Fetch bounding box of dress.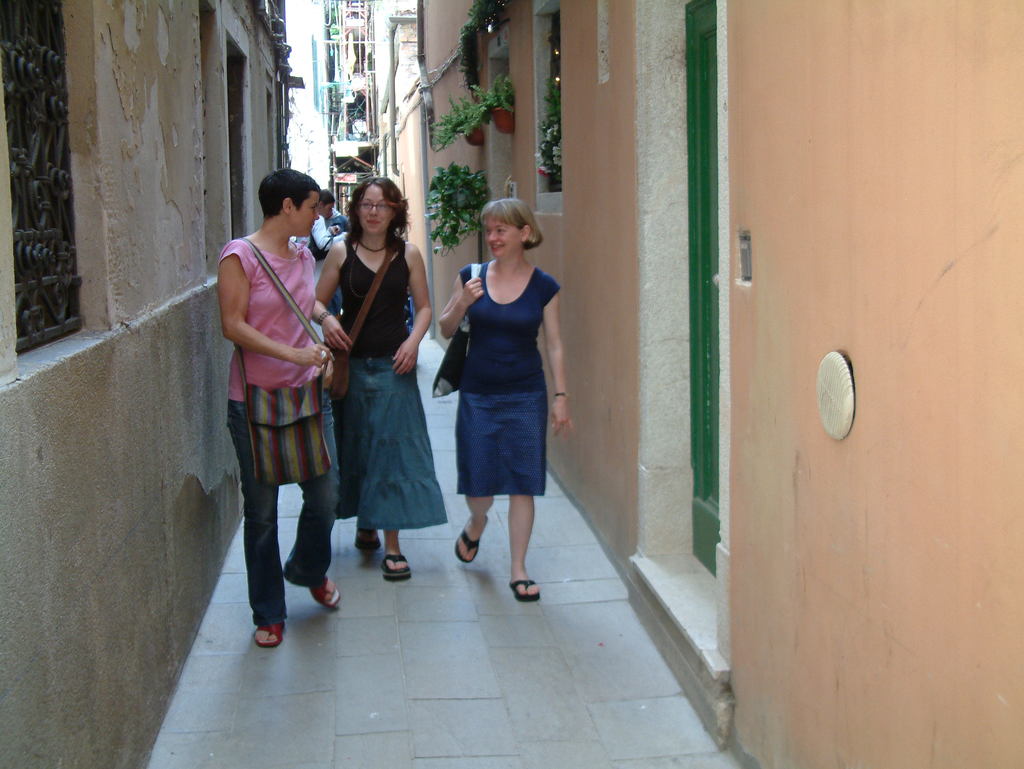
Bbox: 327 237 444 530.
